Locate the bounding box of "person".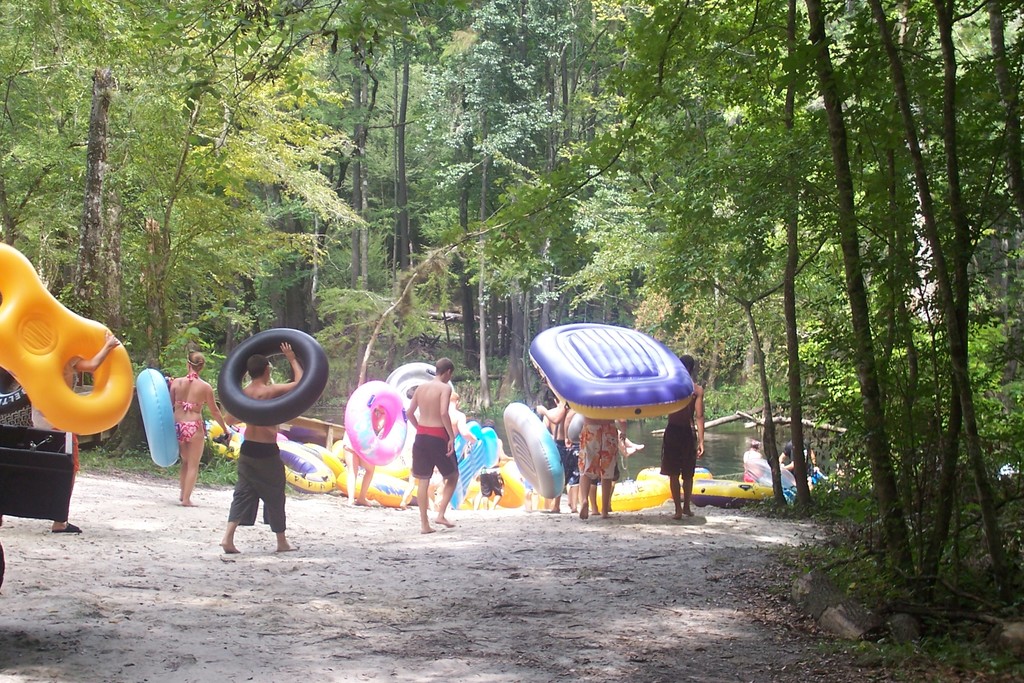
Bounding box: BBox(539, 395, 570, 513).
